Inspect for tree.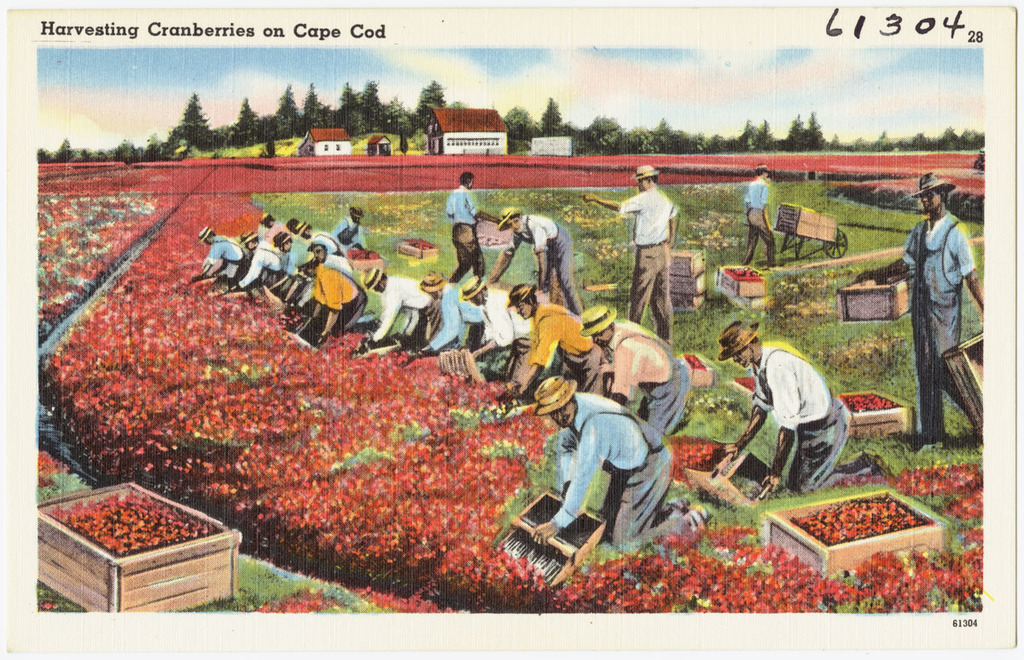
Inspection: left=731, top=116, right=787, bottom=152.
